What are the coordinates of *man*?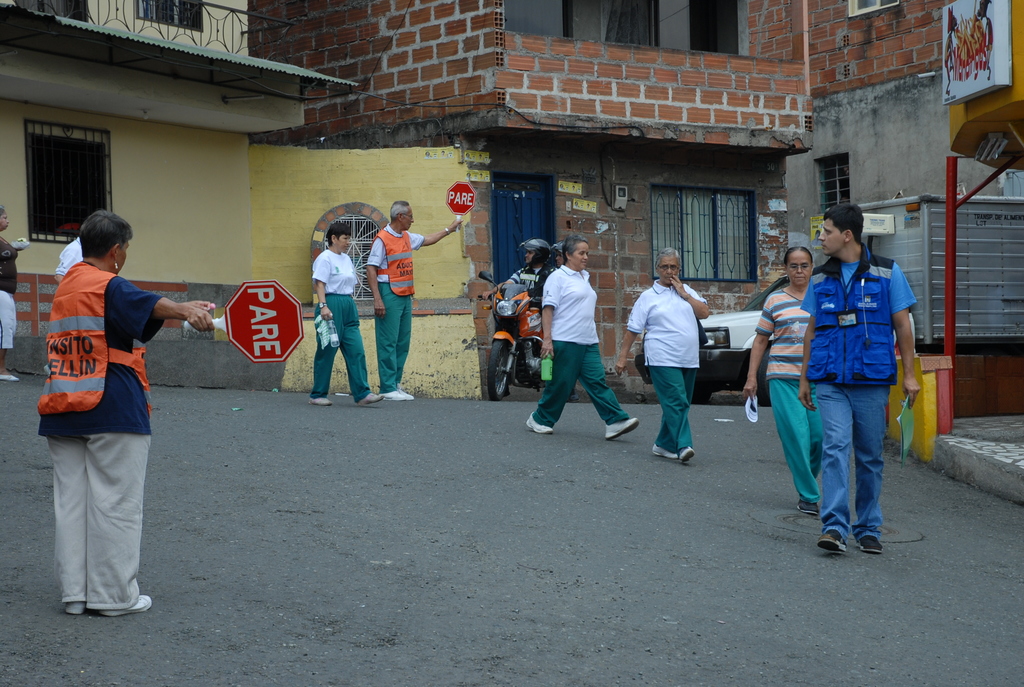
locate(613, 246, 712, 471).
